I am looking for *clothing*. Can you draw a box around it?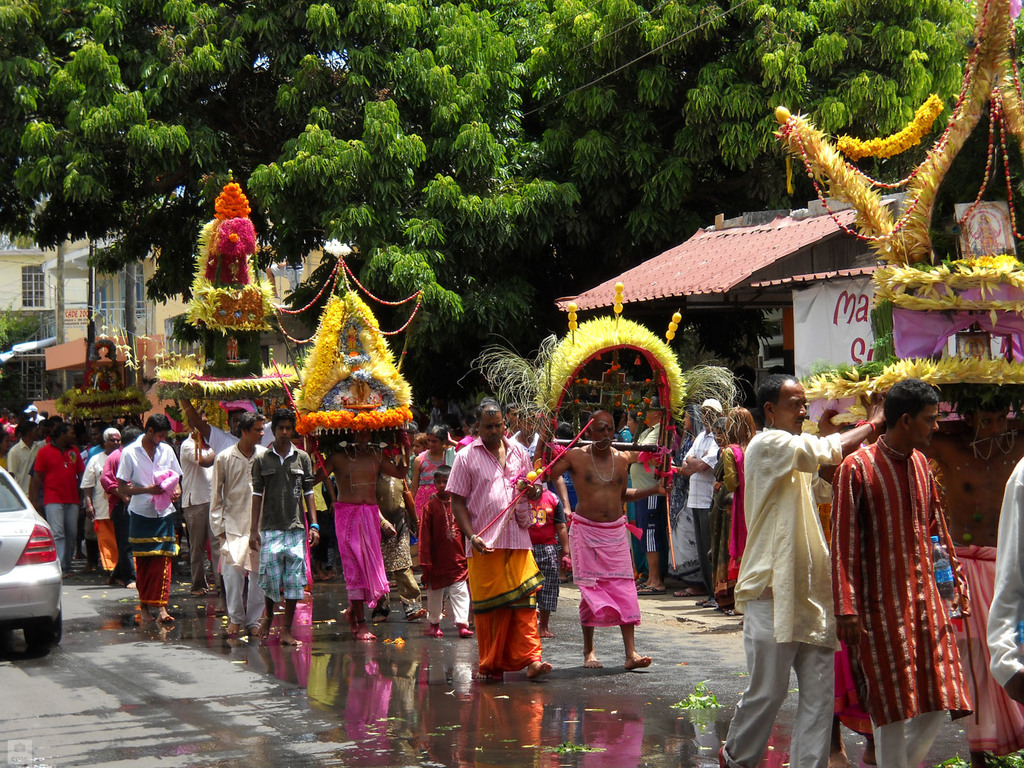
Sure, the bounding box is bbox=[378, 451, 428, 603].
